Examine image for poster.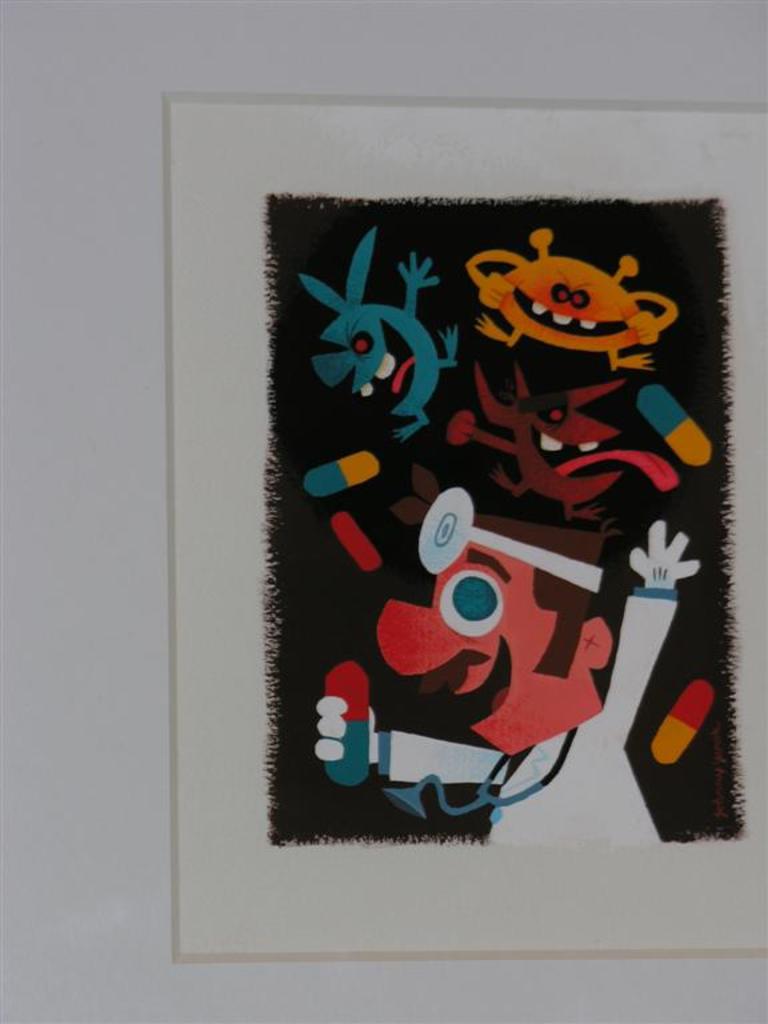
Examination result: rect(164, 100, 767, 957).
